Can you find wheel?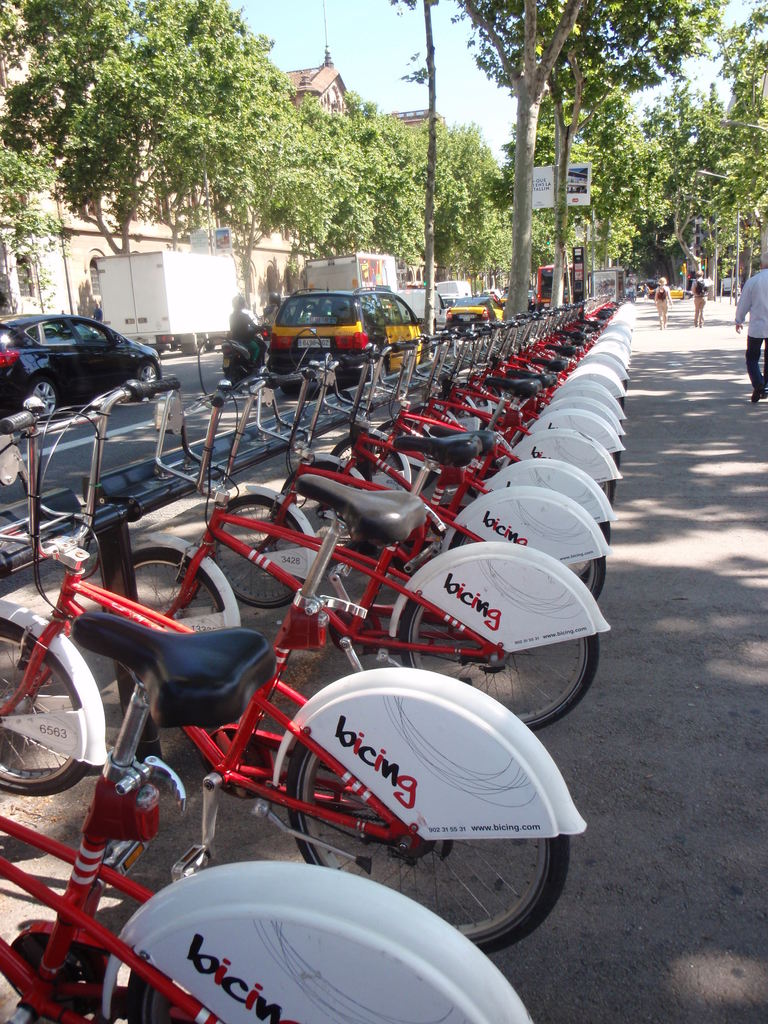
Yes, bounding box: (x1=21, y1=376, x2=58, y2=416).
